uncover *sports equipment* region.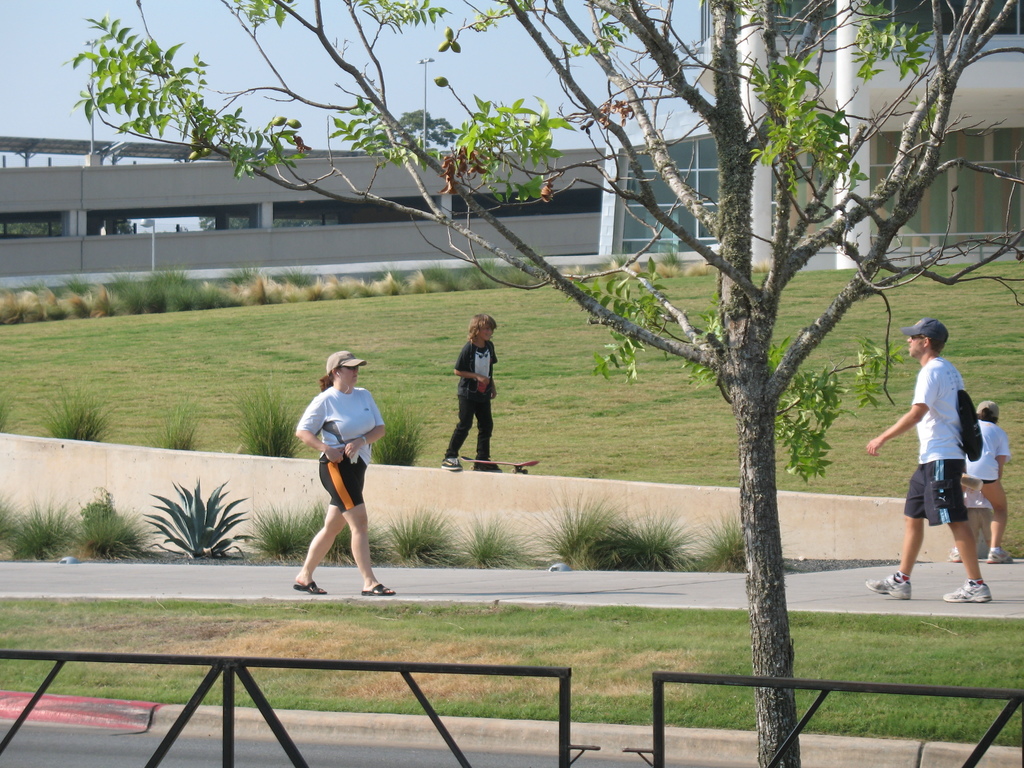
Uncovered: {"x1": 943, "y1": 577, "x2": 993, "y2": 604}.
